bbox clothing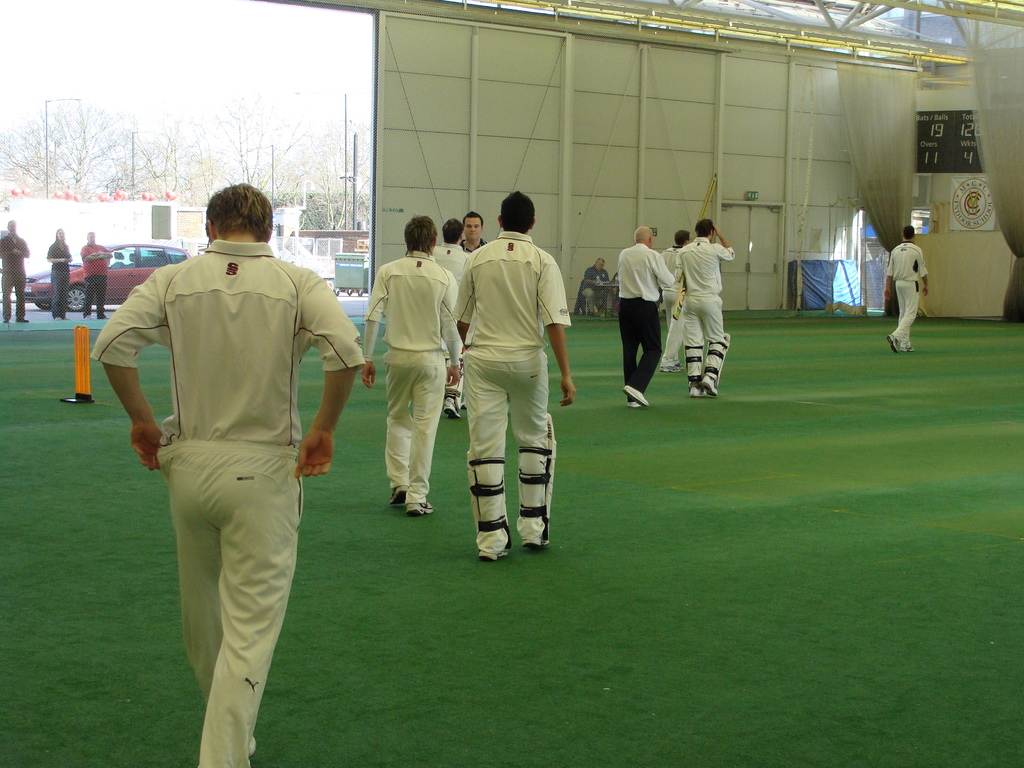
crop(883, 237, 928, 347)
